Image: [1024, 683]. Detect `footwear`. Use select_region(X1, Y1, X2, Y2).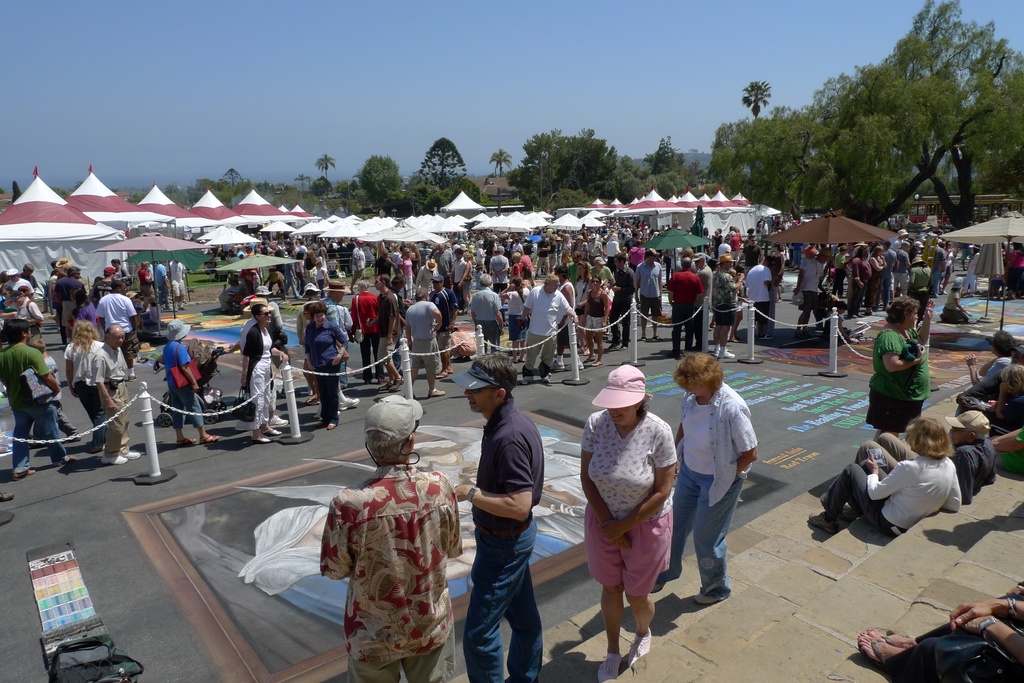
select_region(694, 590, 726, 609).
